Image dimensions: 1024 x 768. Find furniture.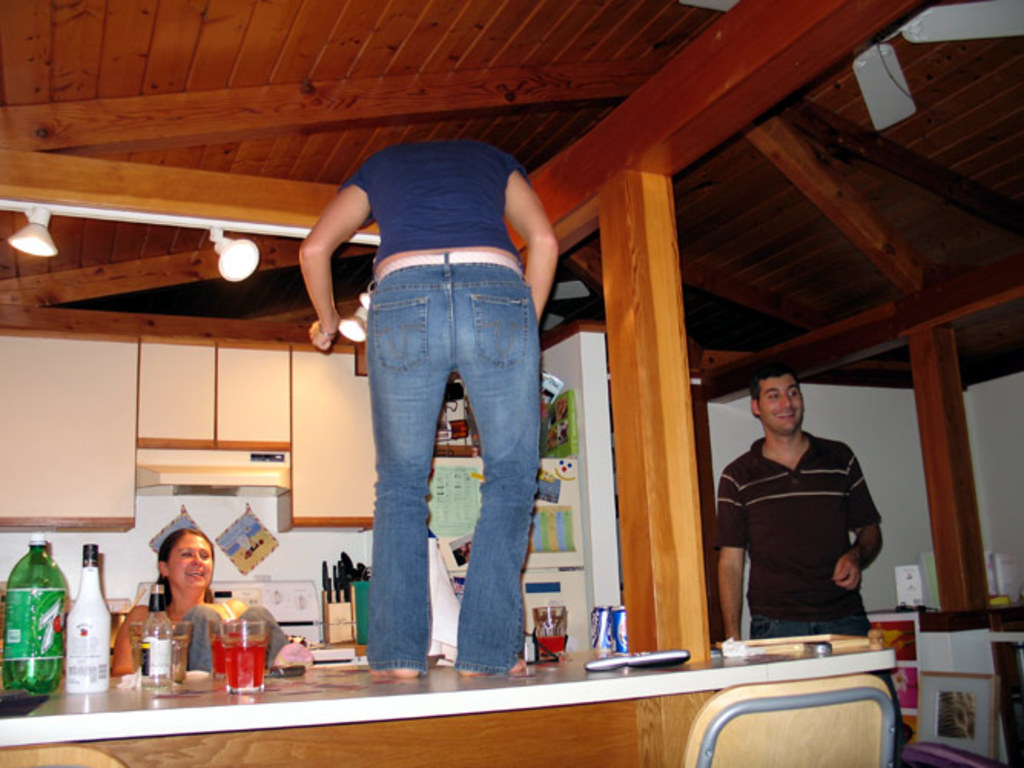
[0,607,1022,766].
